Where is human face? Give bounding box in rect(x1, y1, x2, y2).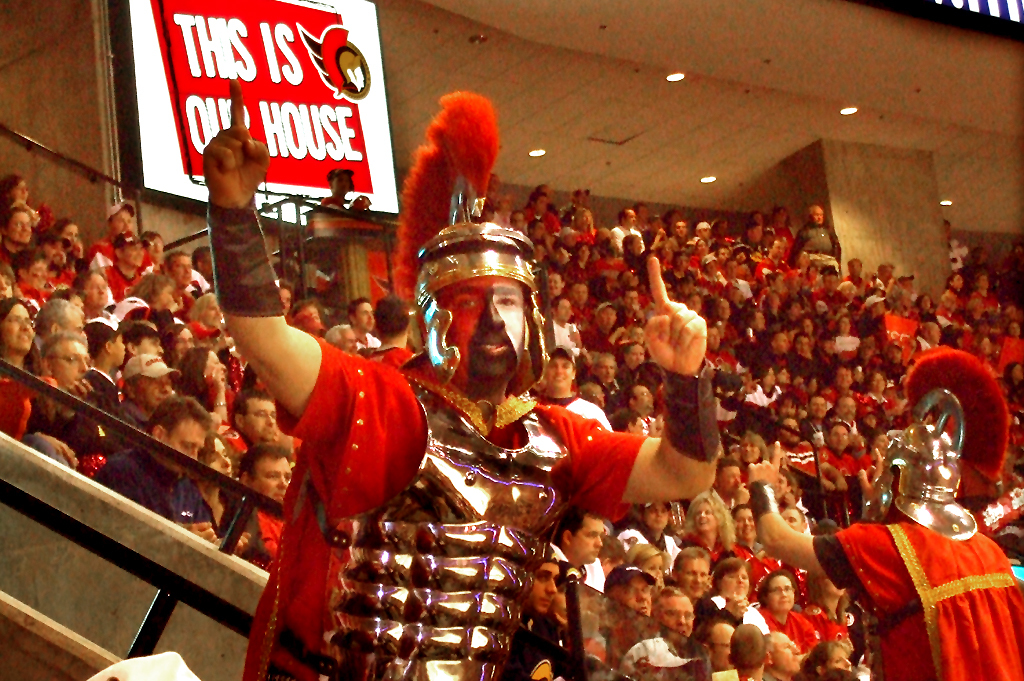
rect(15, 181, 32, 204).
